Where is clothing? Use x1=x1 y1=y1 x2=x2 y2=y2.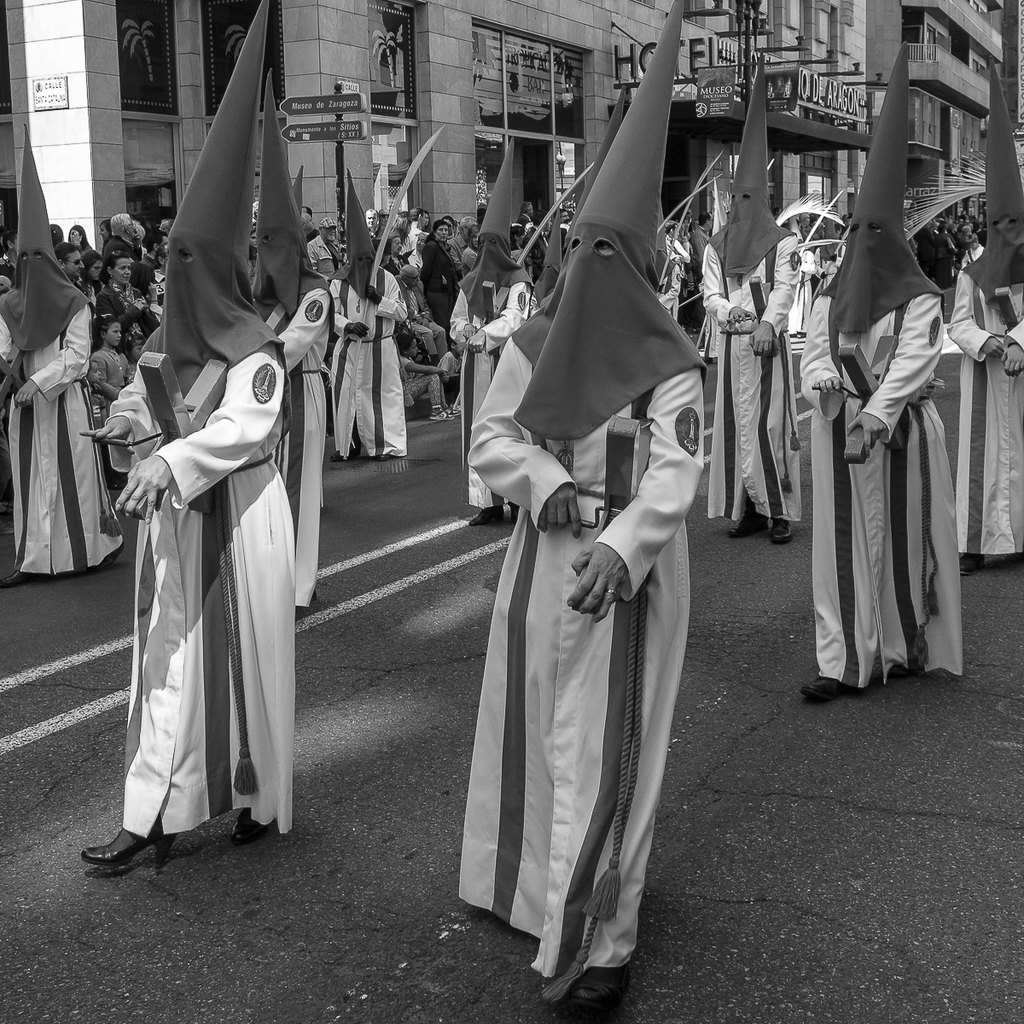
x1=941 y1=54 x2=1023 y2=556.
